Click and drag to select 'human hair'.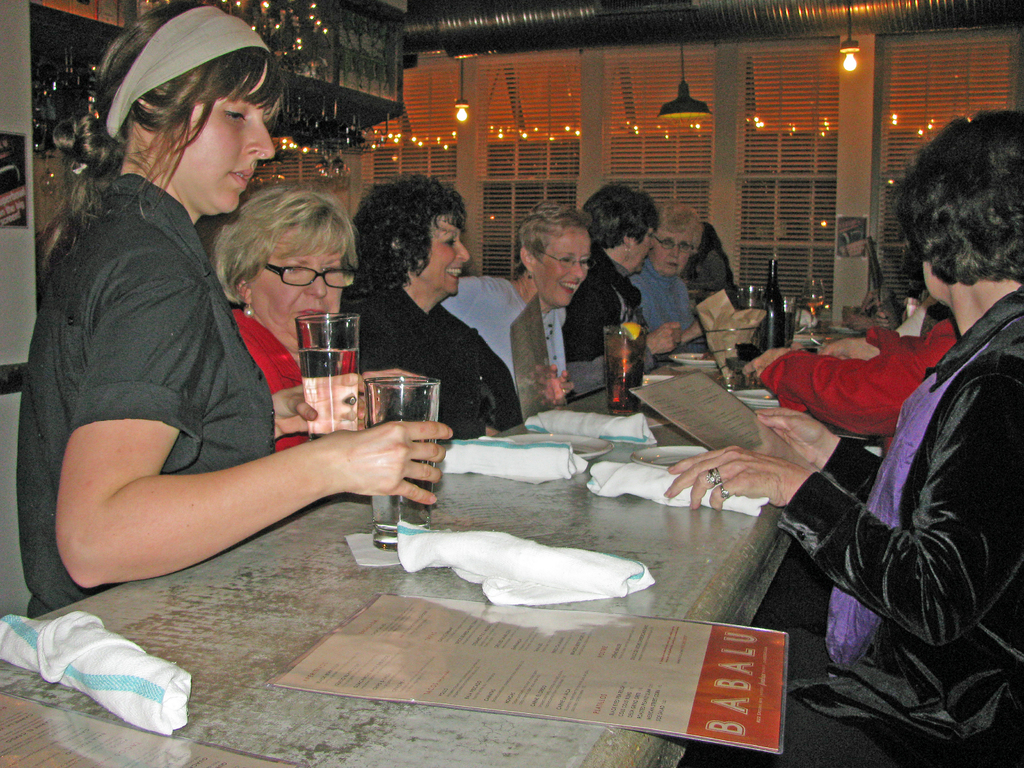
Selection: select_region(348, 177, 470, 290).
